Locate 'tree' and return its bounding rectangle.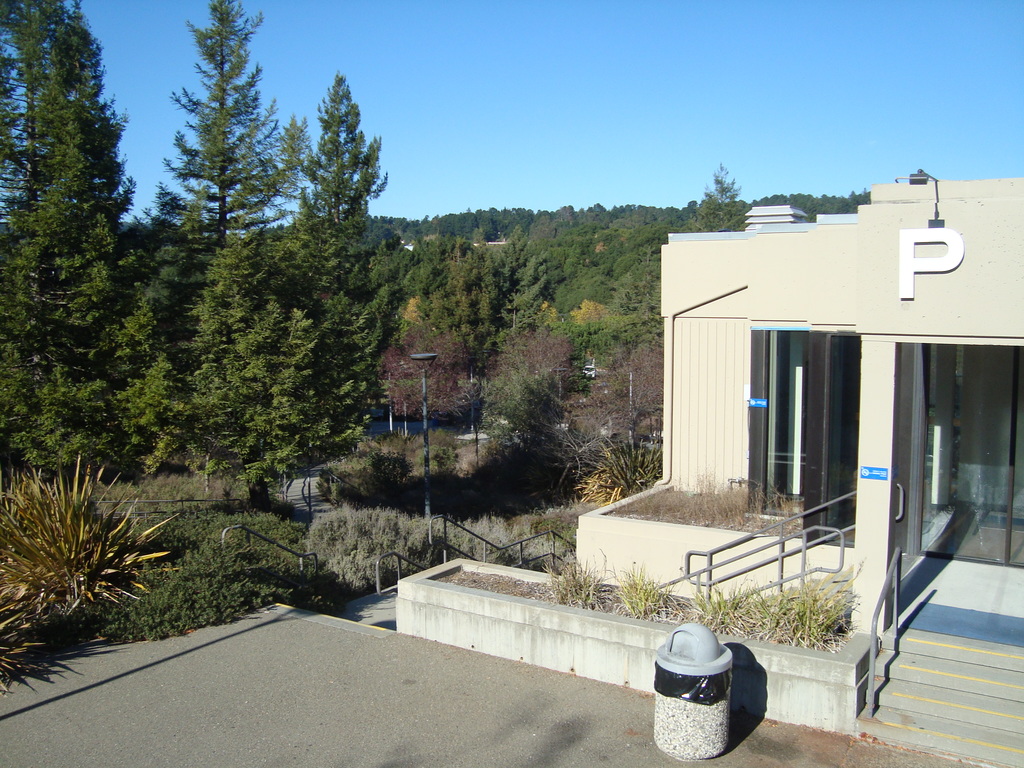
[556,339,668,487].
